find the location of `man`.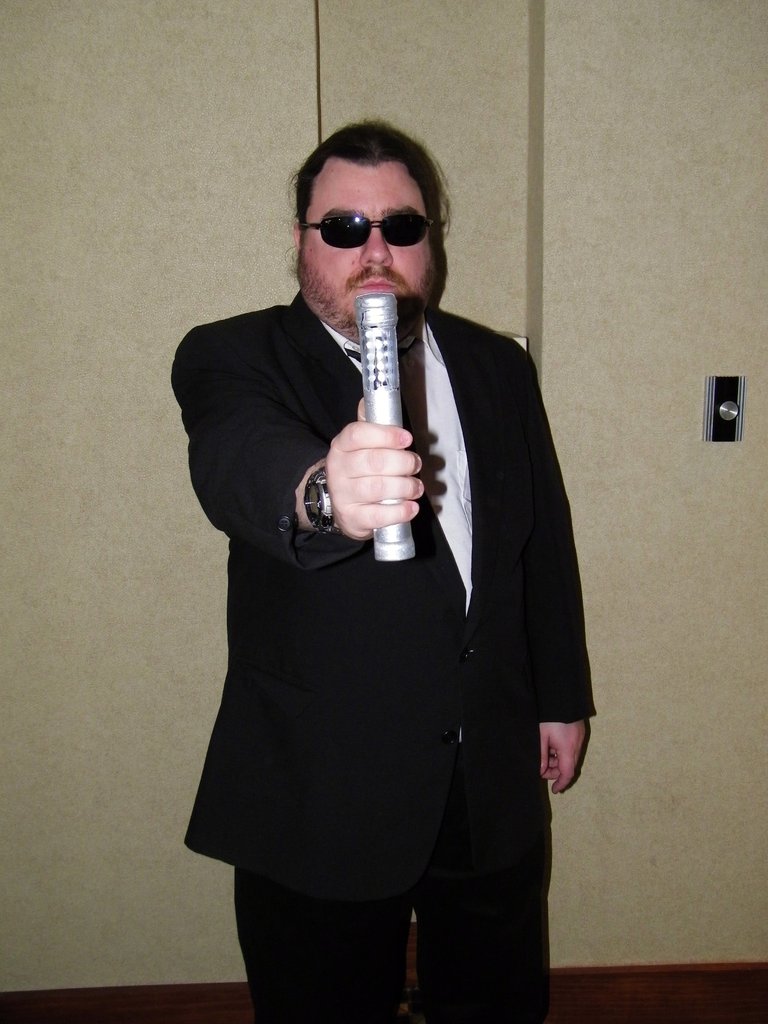
Location: 154:119:603:1023.
